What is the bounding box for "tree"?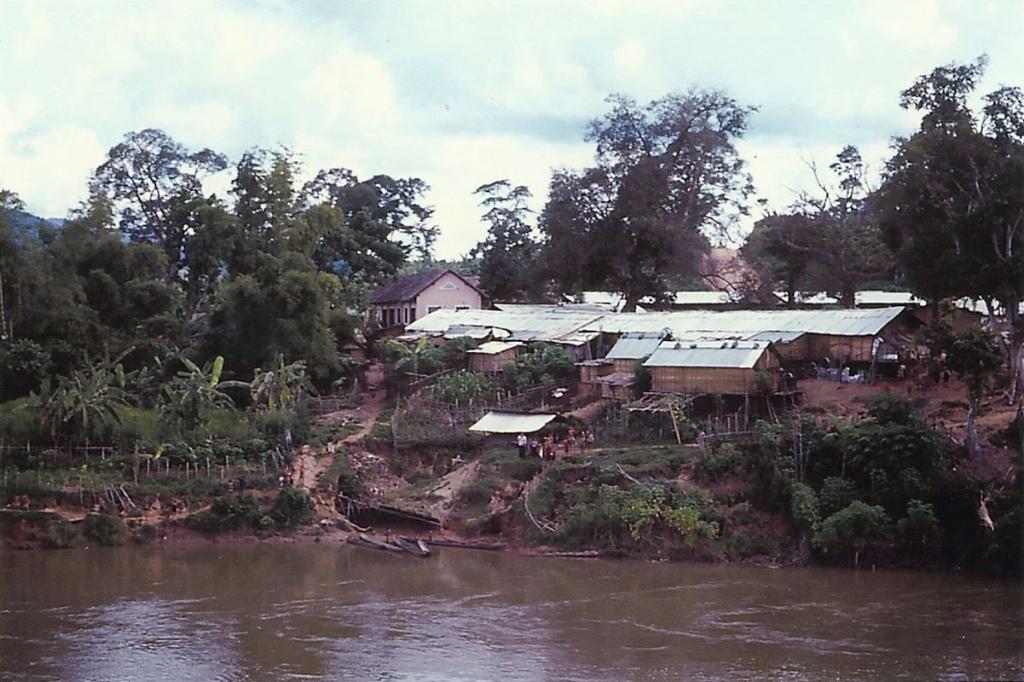
{"left": 319, "top": 176, "right": 475, "bottom": 267}.
